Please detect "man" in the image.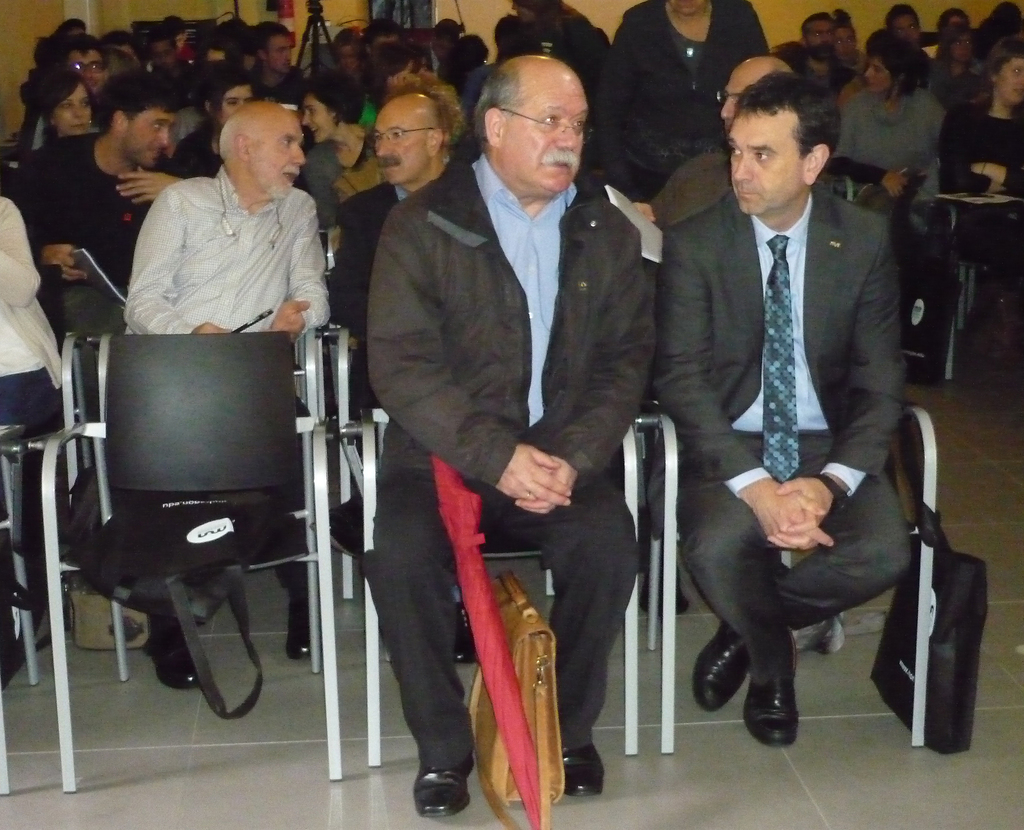
<bbox>366, 49, 651, 818</bbox>.
